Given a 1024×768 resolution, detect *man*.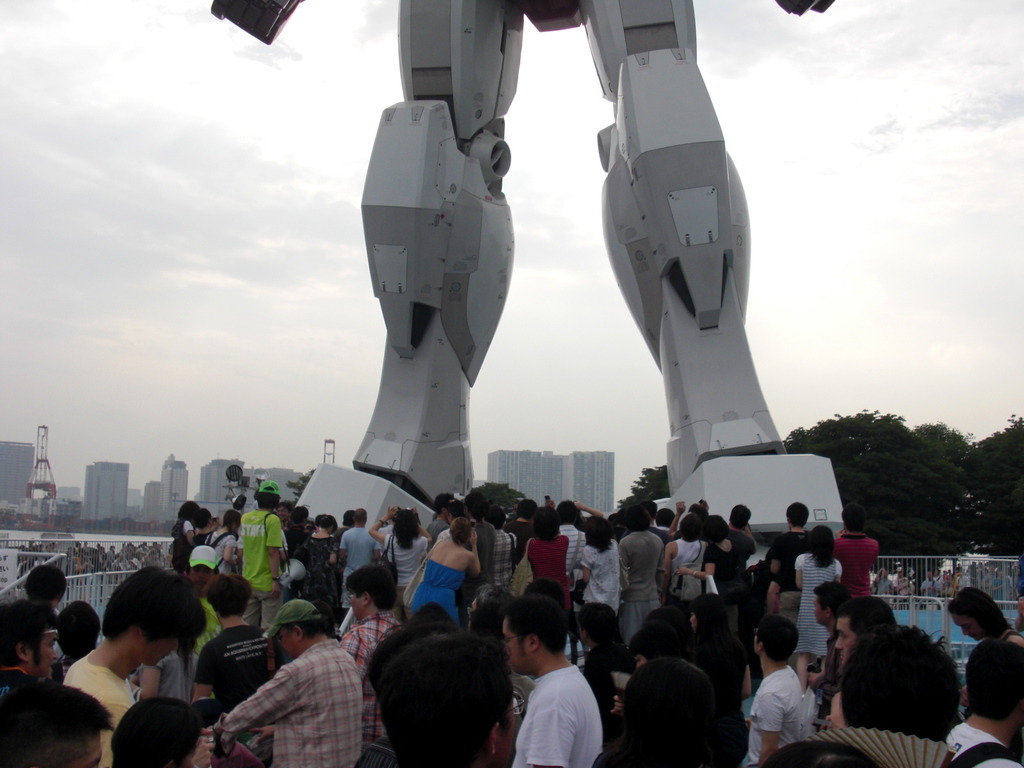
747,616,810,762.
